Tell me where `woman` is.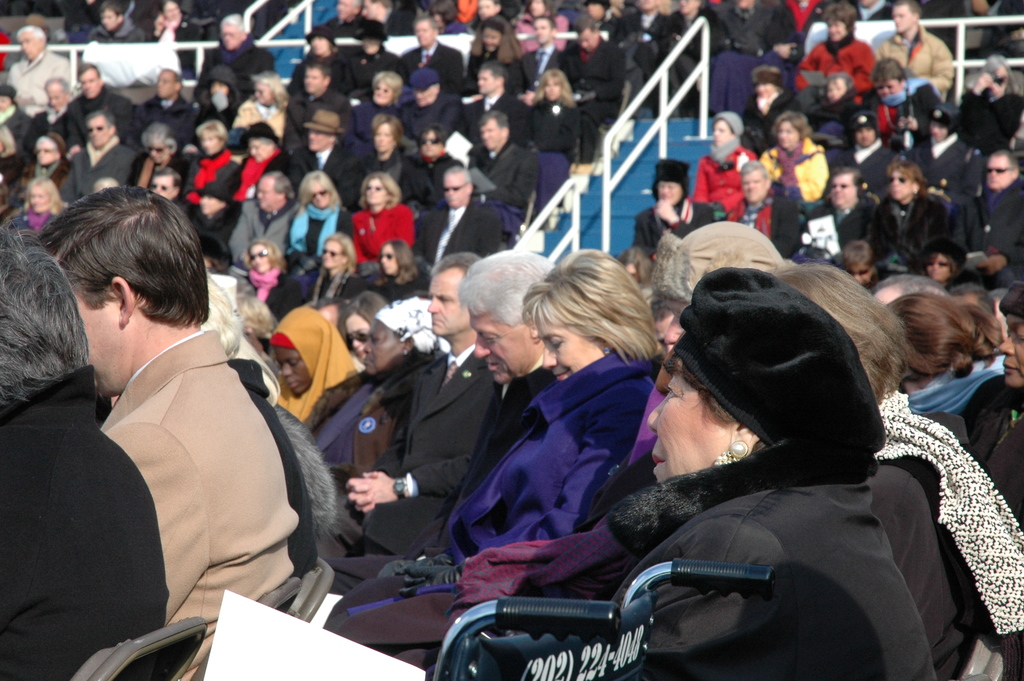
`woman` is at 326/249/659/626.
